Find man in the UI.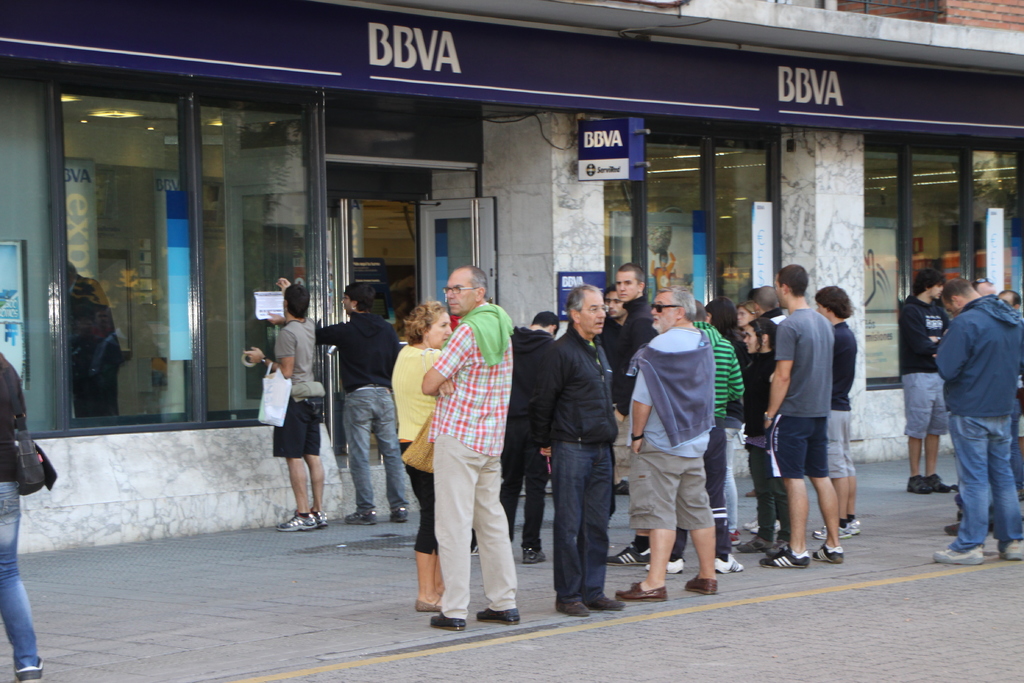
UI element at x1=942 y1=276 x2=997 y2=538.
